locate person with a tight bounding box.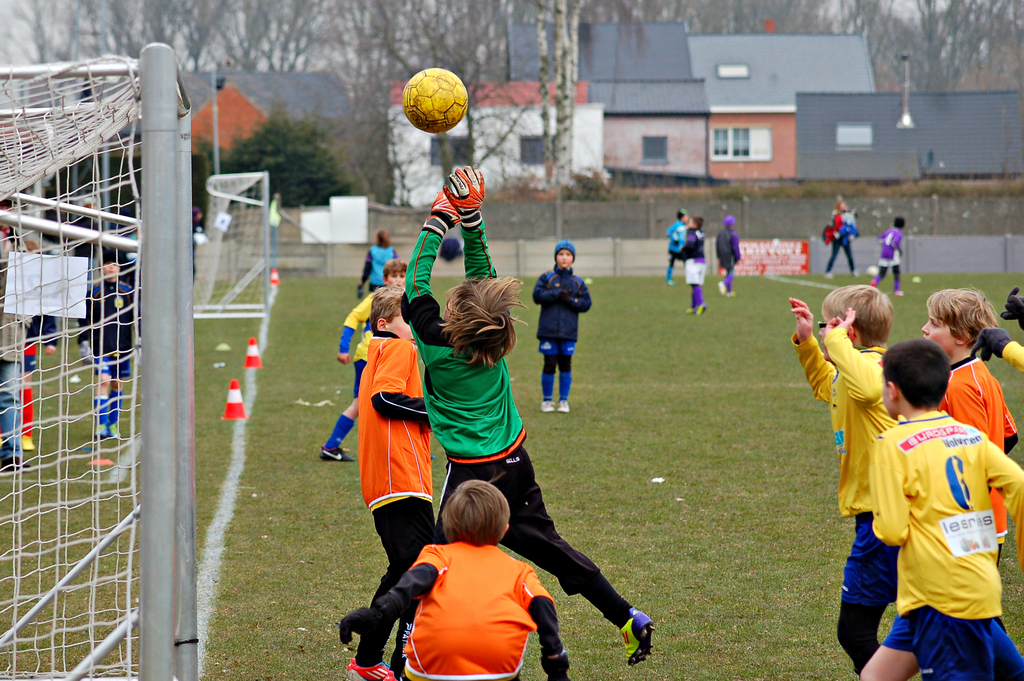
BBox(872, 338, 1023, 680).
